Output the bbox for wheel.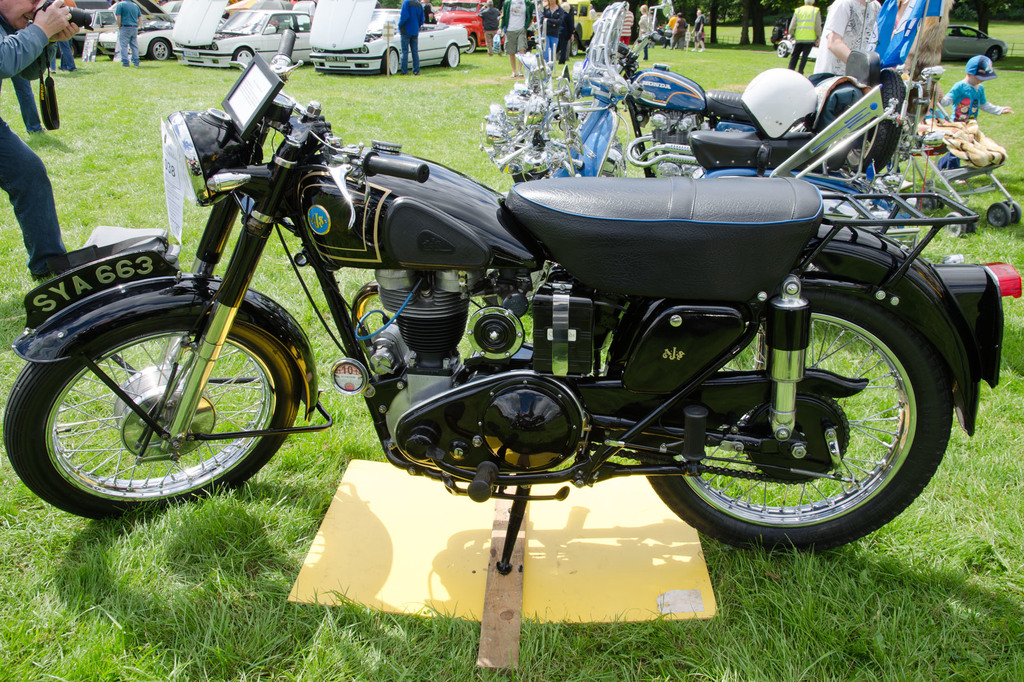
<region>988, 47, 1000, 62</region>.
